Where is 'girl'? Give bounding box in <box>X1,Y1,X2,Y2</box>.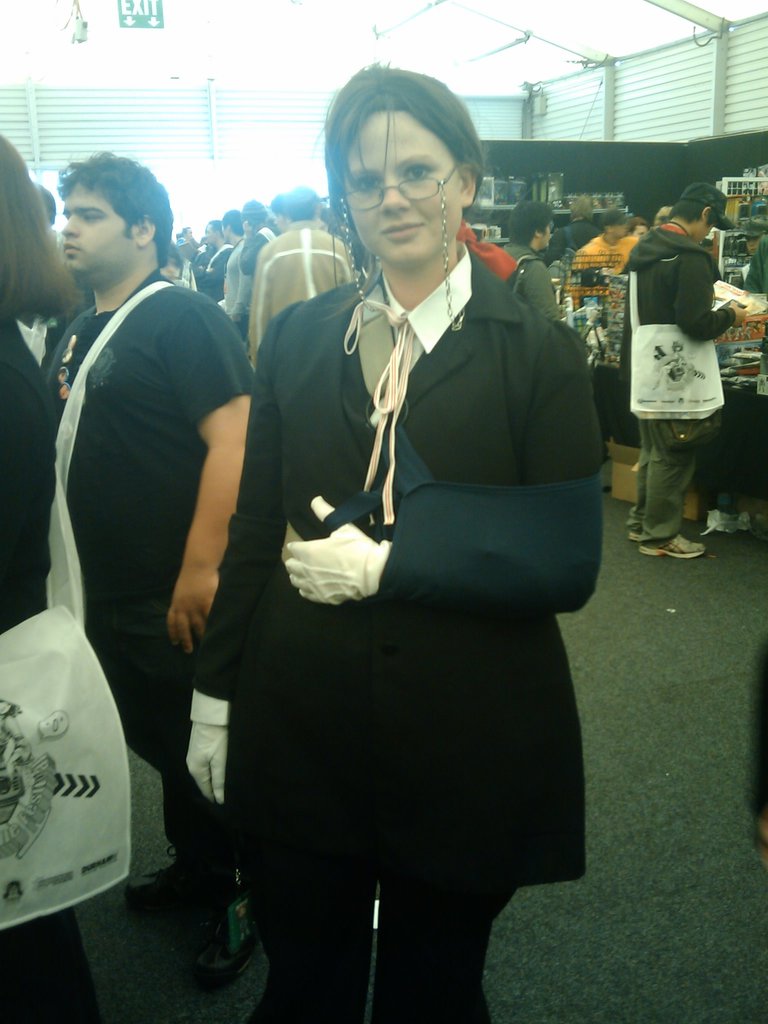
<box>184,58,607,1023</box>.
